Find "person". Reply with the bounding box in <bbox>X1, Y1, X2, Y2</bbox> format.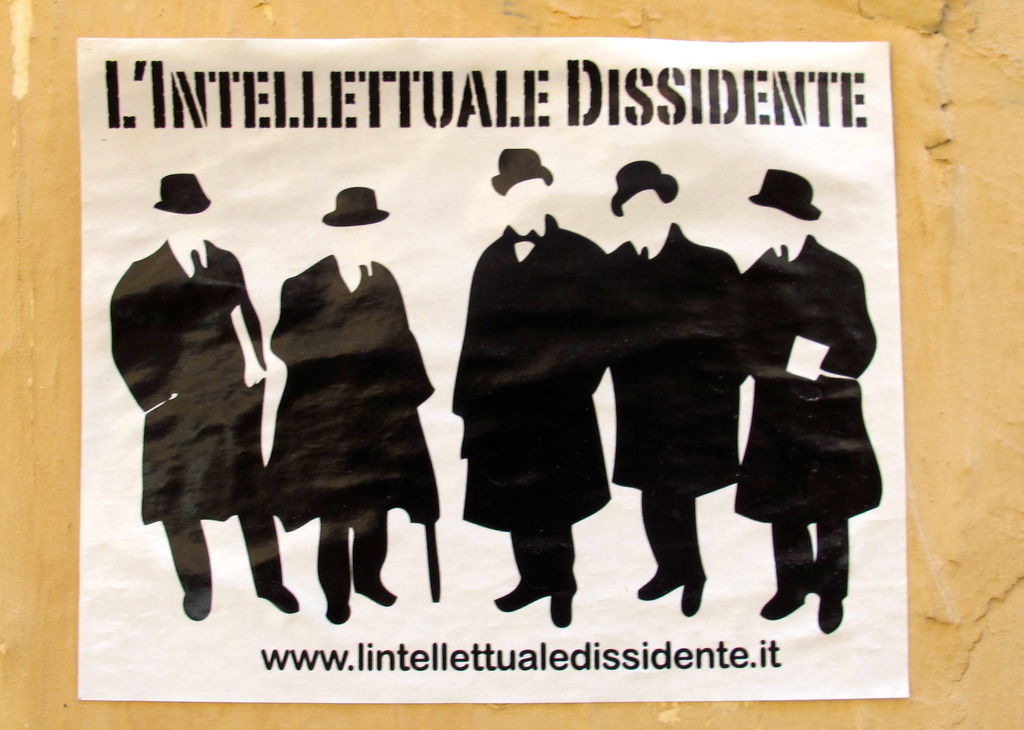
<bbox>109, 172, 303, 620</bbox>.
